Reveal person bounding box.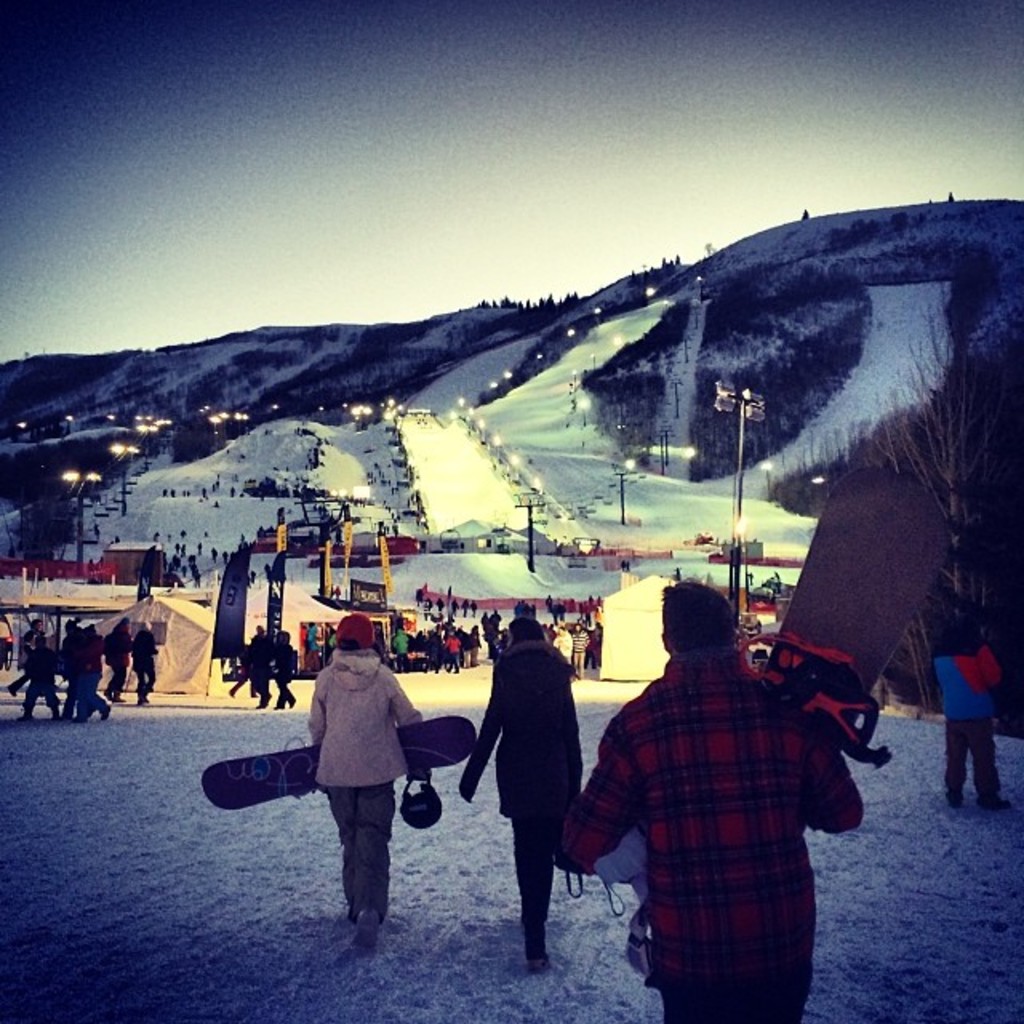
Revealed: (266,626,434,955).
